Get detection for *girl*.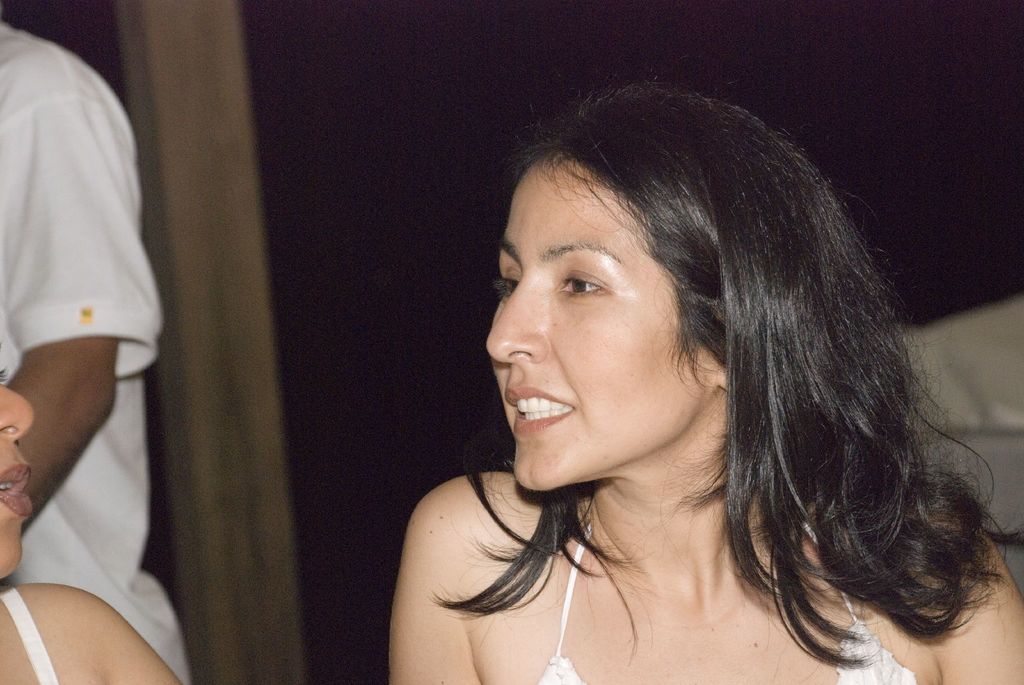
Detection: locate(1, 374, 184, 684).
